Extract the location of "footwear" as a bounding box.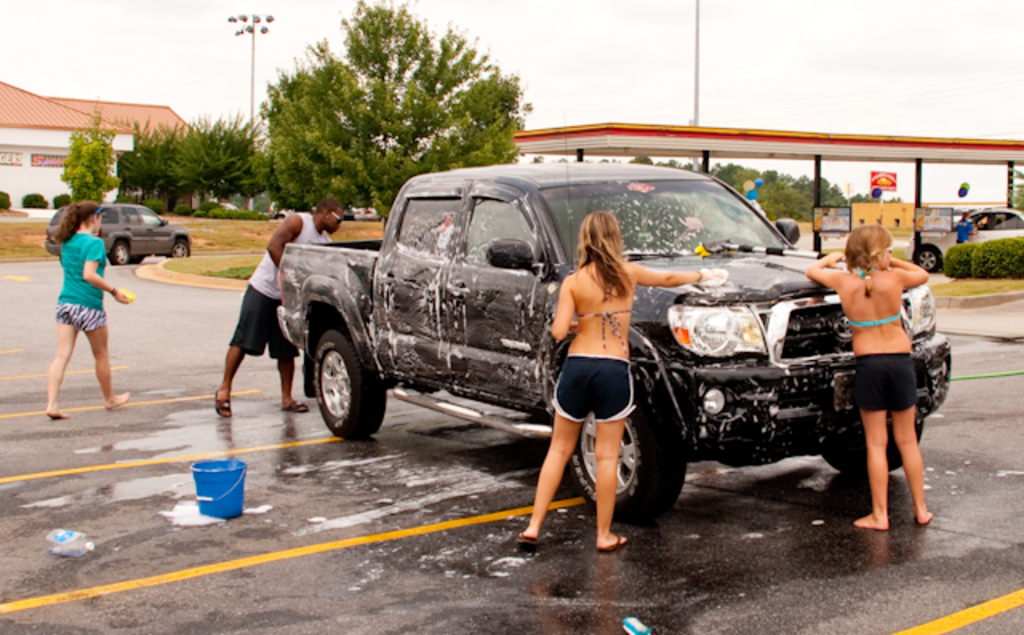
[515, 529, 531, 544].
